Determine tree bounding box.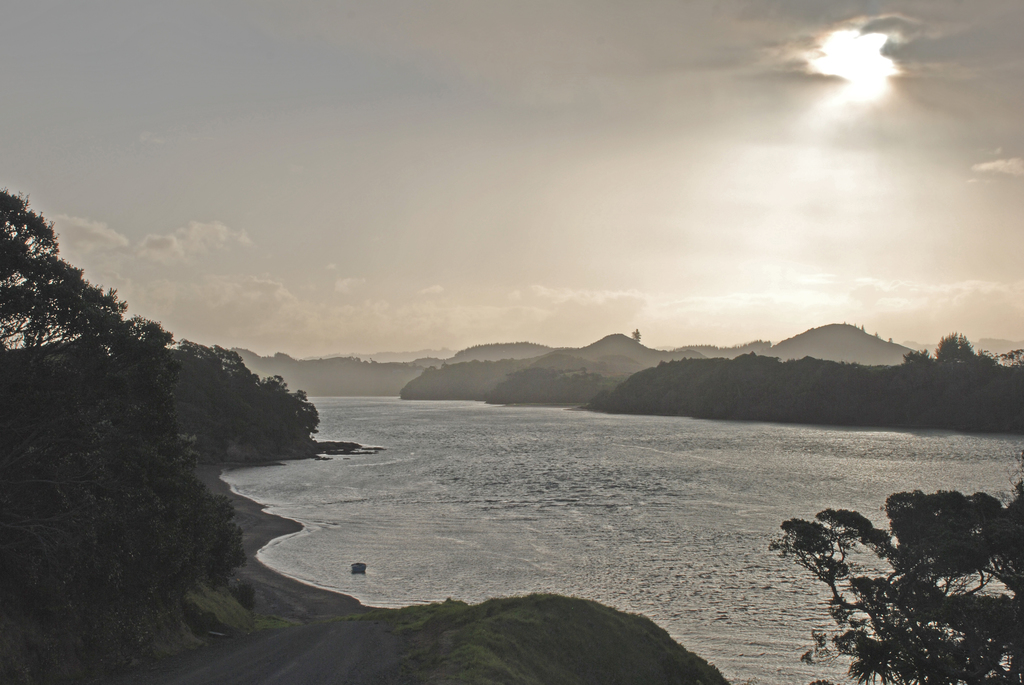
Determined: box=[756, 476, 1023, 684].
